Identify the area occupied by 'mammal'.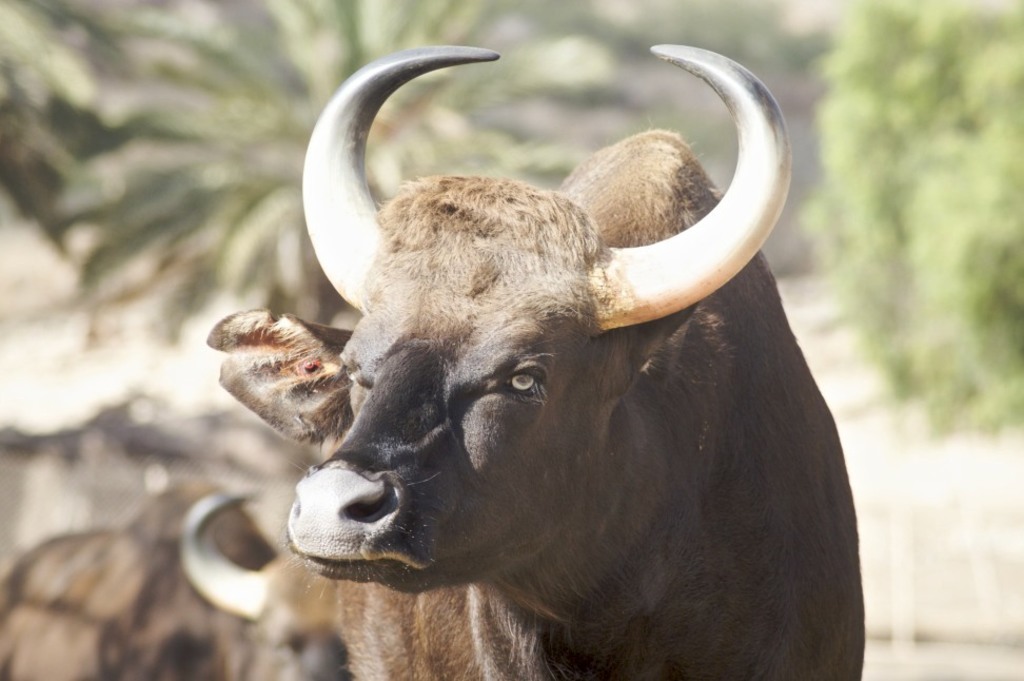
Area: 0, 490, 344, 680.
